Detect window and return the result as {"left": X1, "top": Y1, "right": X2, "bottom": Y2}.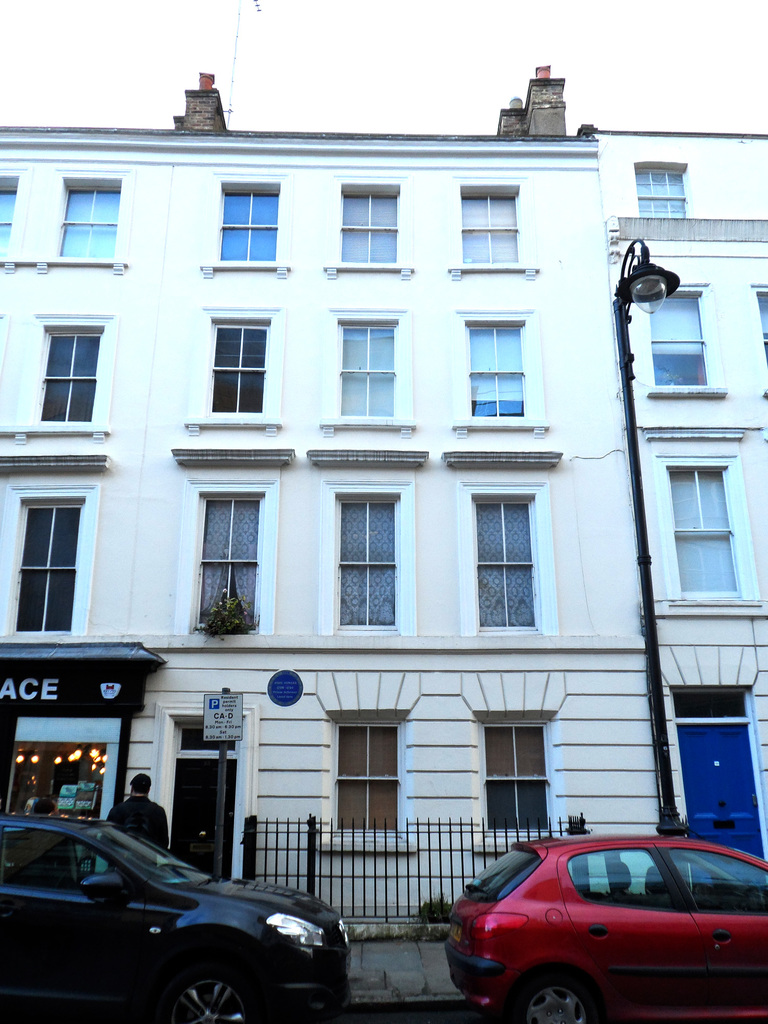
{"left": 321, "top": 708, "right": 415, "bottom": 853}.
